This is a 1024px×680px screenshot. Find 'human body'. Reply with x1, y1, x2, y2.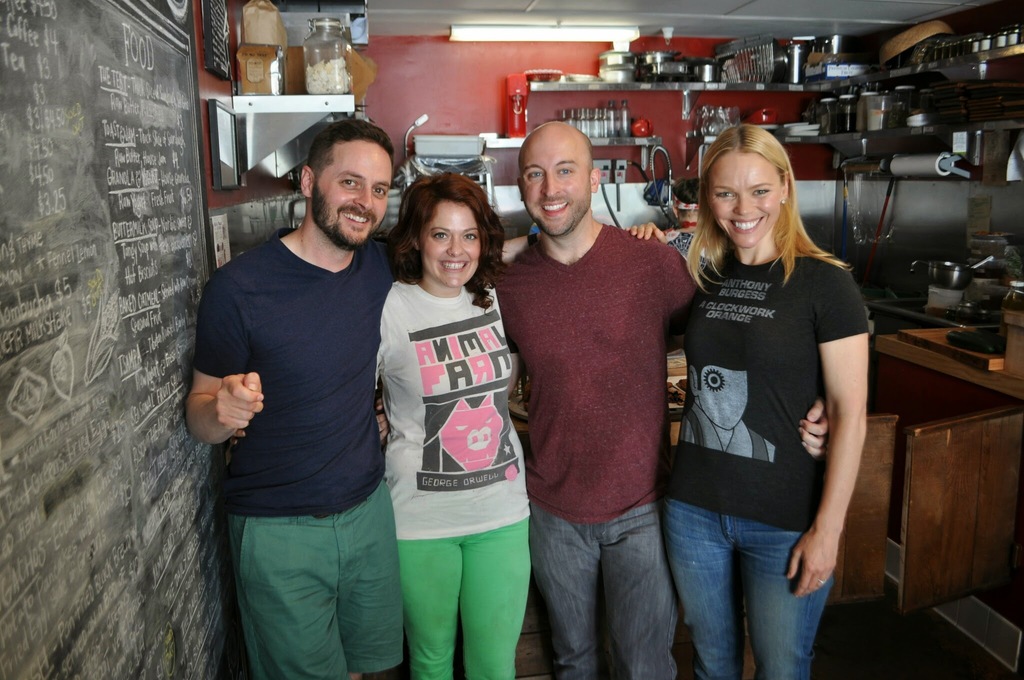
492, 124, 831, 679.
